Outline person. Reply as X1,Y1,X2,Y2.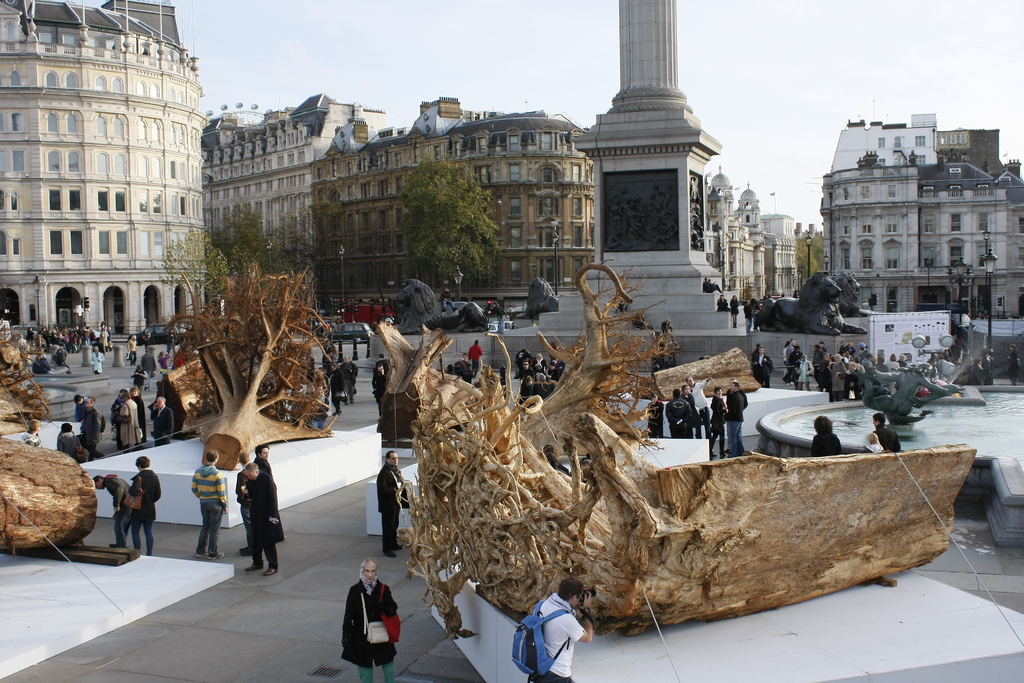
56,420,92,460.
